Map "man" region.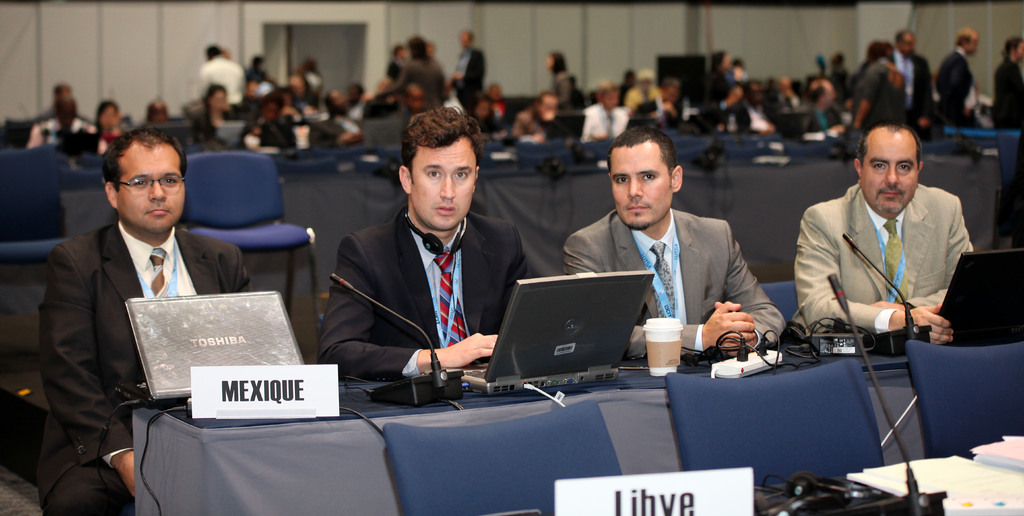
Mapped to rect(795, 126, 977, 346).
